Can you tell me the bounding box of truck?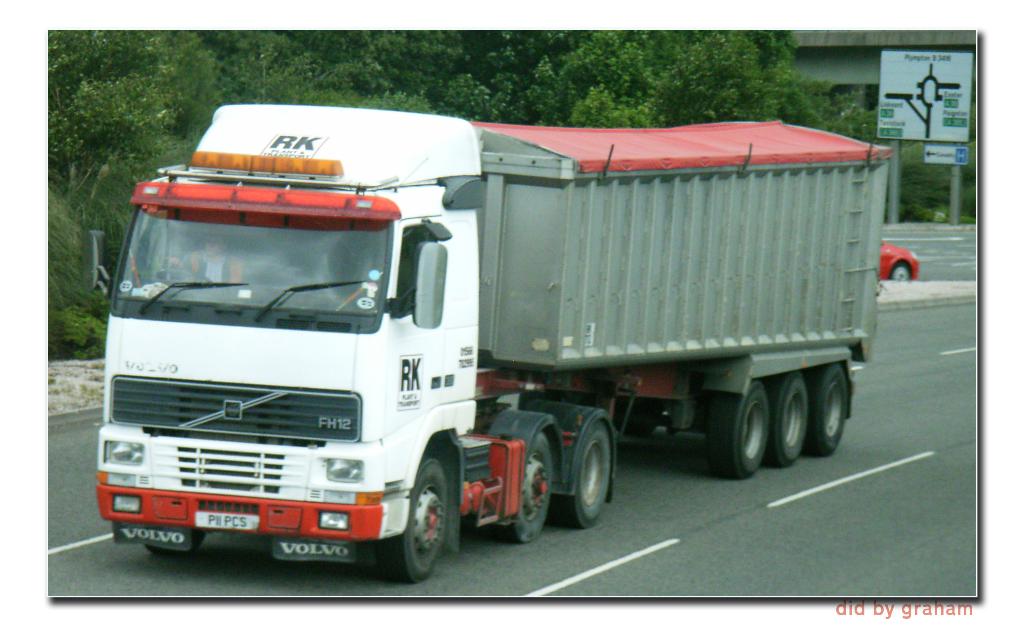
select_region(89, 103, 894, 574).
